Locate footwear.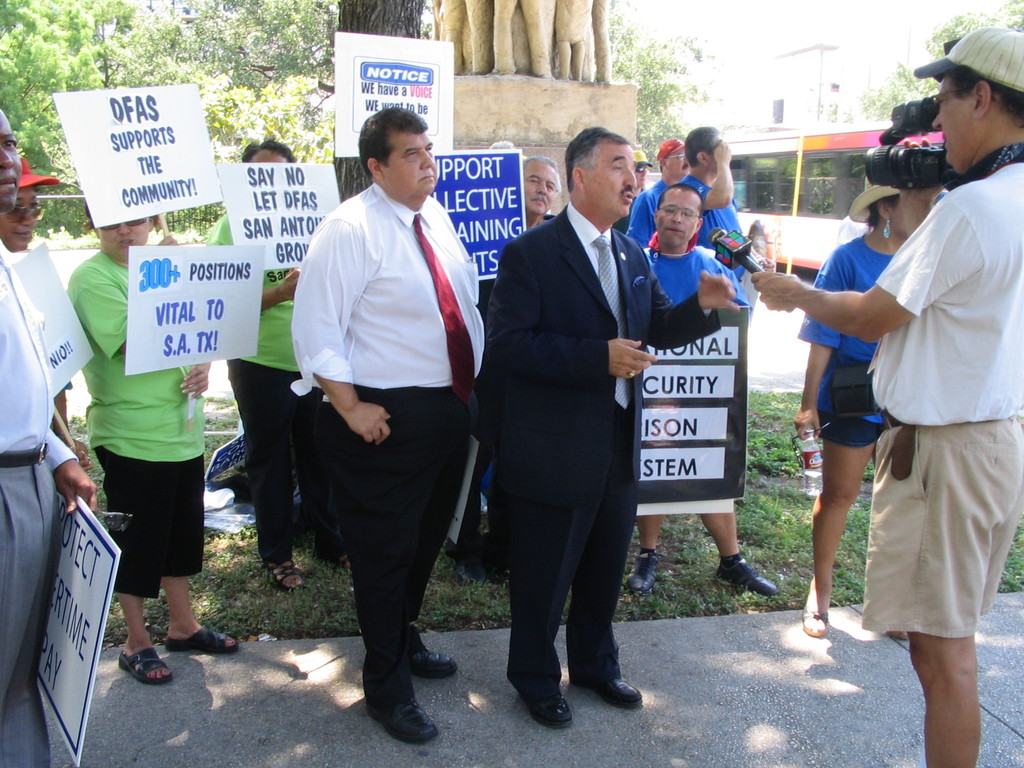
Bounding box: [331,555,351,570].
